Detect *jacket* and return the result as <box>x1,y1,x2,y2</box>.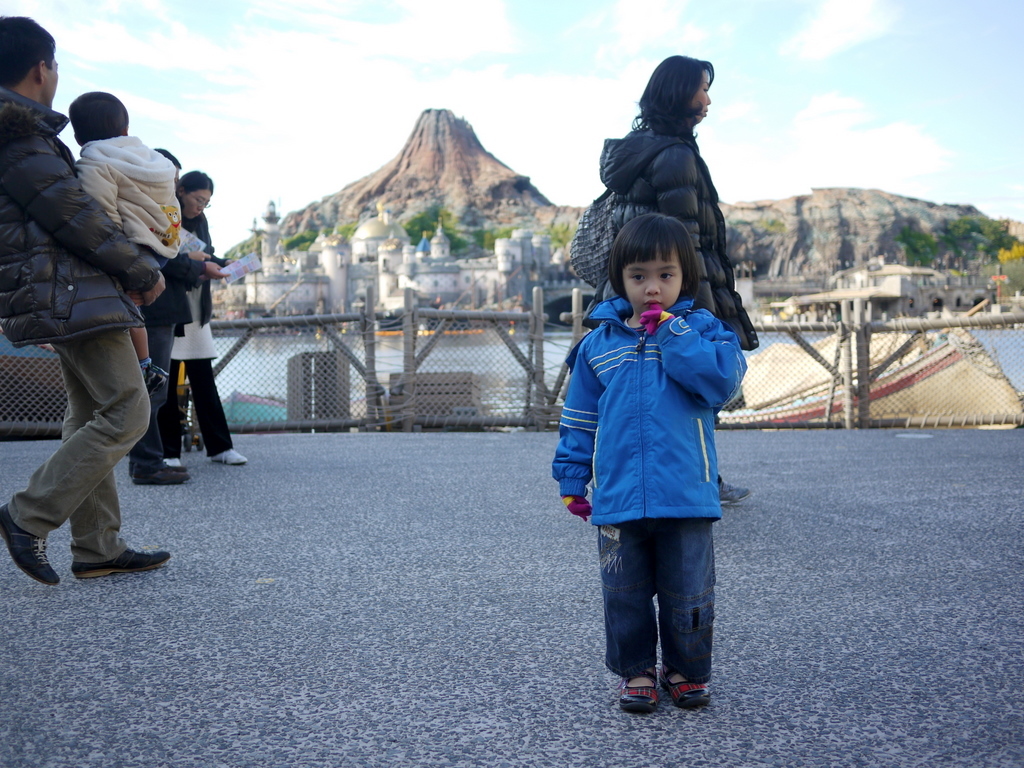
<box>563,305,752,539</box>.
